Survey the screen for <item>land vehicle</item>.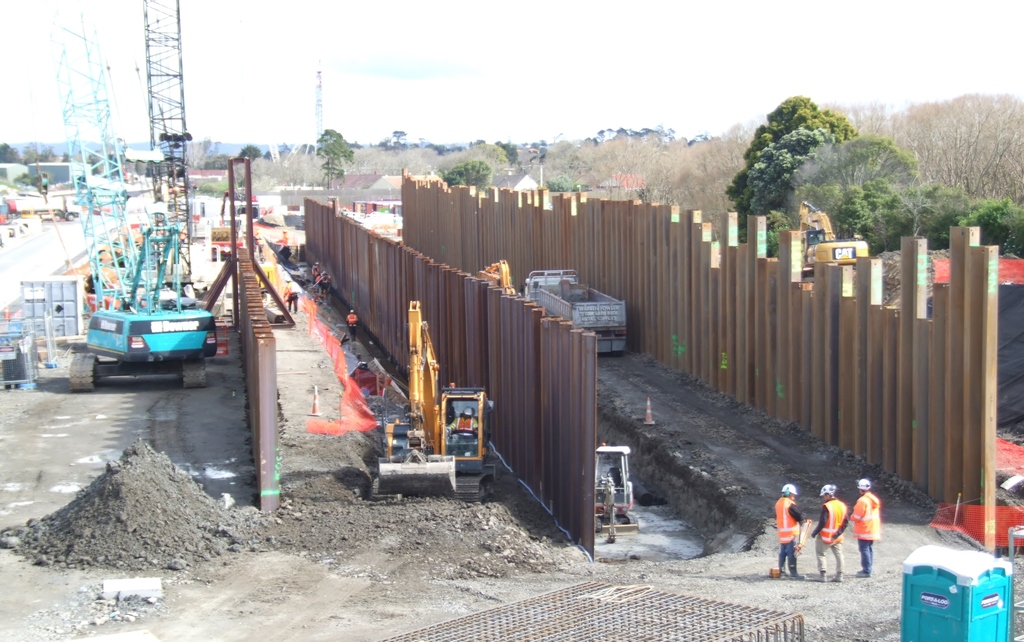
Survey found: 796:200:872:276.
